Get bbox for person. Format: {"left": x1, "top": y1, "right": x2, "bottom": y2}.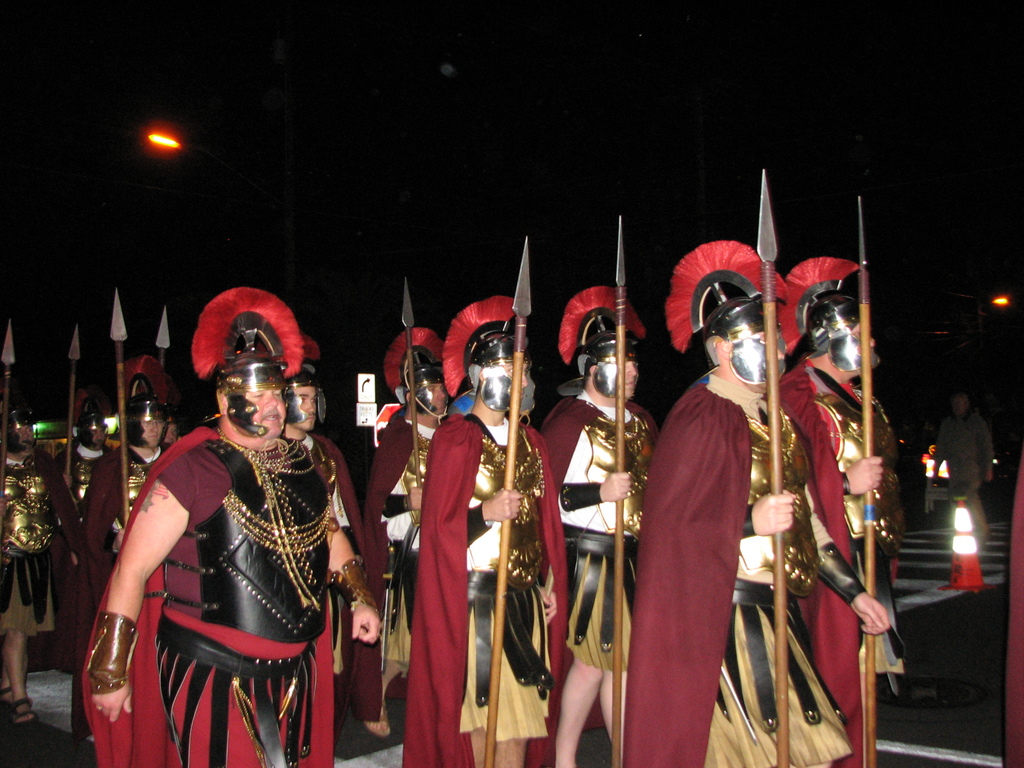
{"left": 81, "top": 285, "right": 385, "bottom": 767}.
